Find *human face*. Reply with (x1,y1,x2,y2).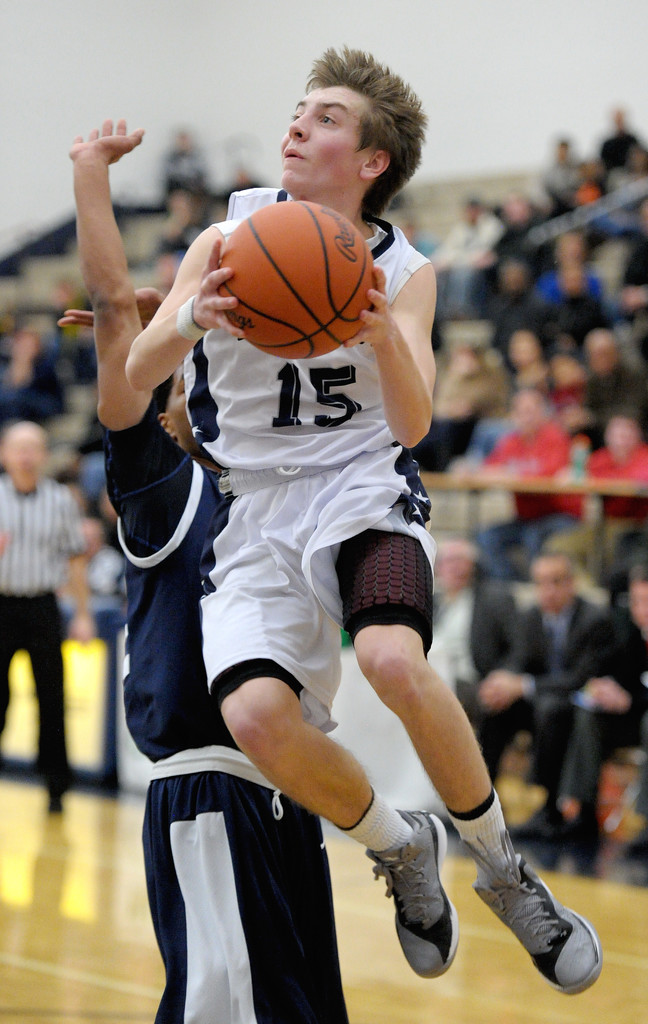
(0,415,47,490).
